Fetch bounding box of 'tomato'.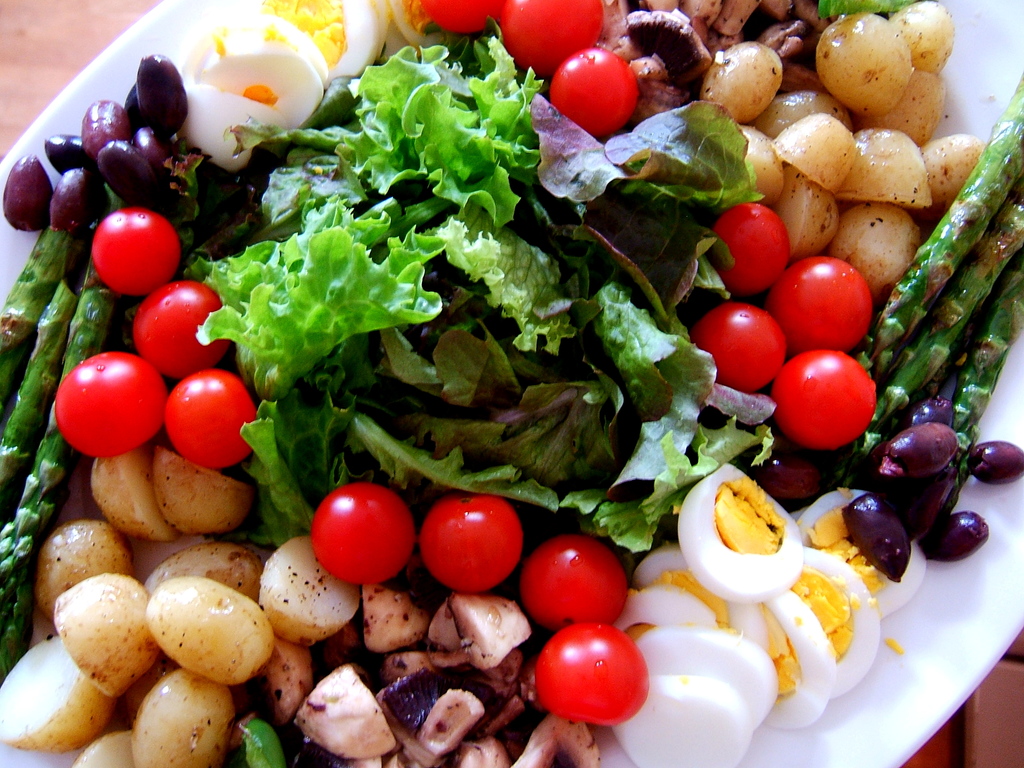
Bbox: <bbox>419, 492, 518, 596</bbox>.
